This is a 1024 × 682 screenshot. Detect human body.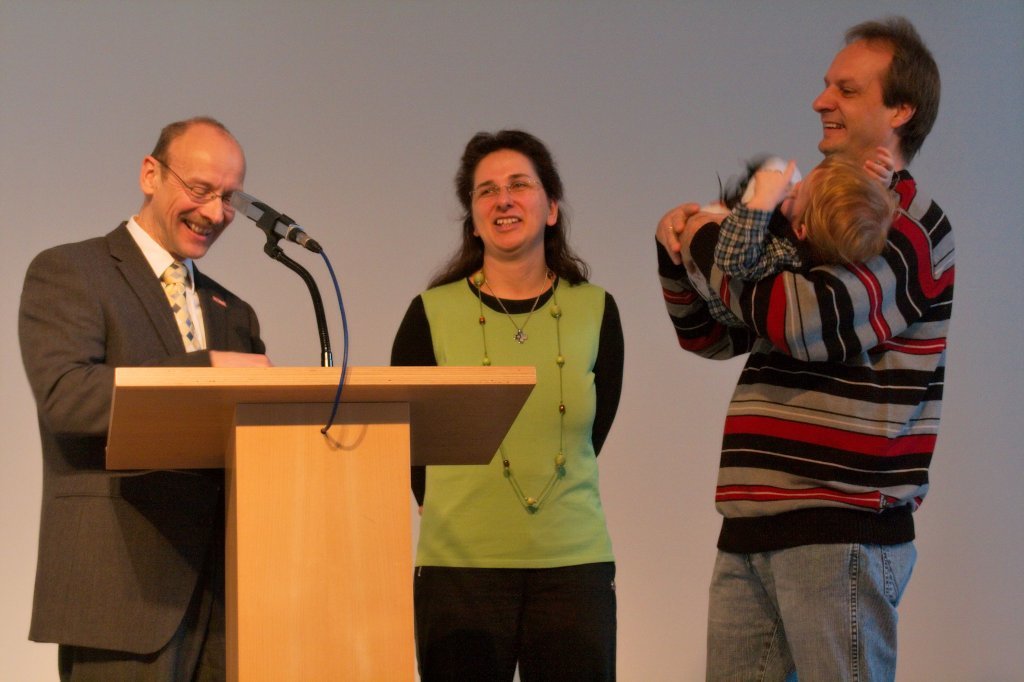
<bbox>19, 122, 272, 681</bbox>.
